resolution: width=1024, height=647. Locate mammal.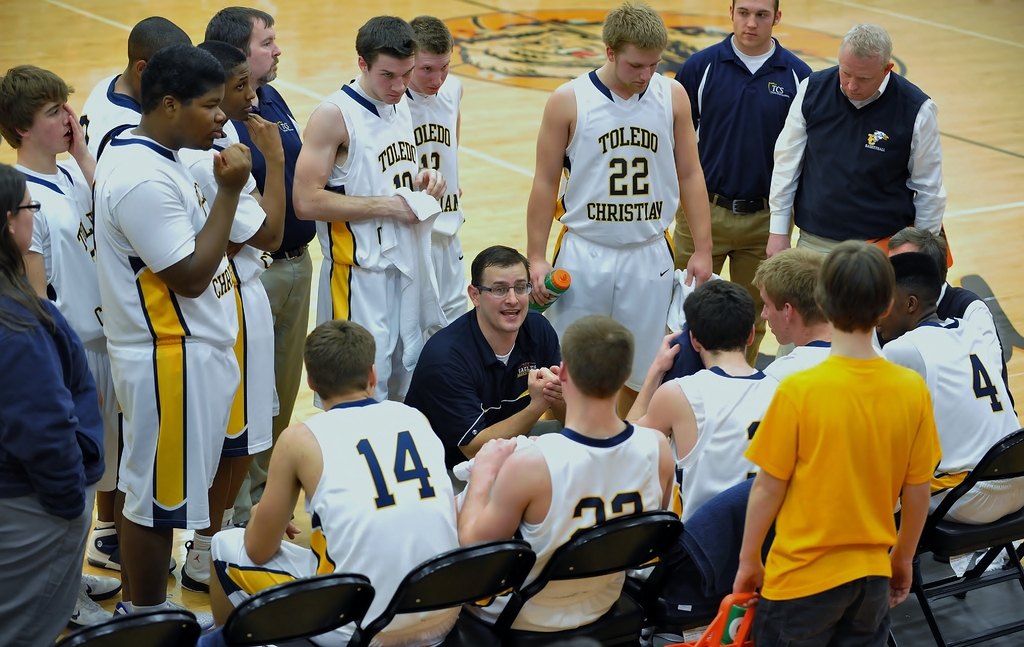
pyautogui.locateOnScreen(396, 8, 465, 327).
